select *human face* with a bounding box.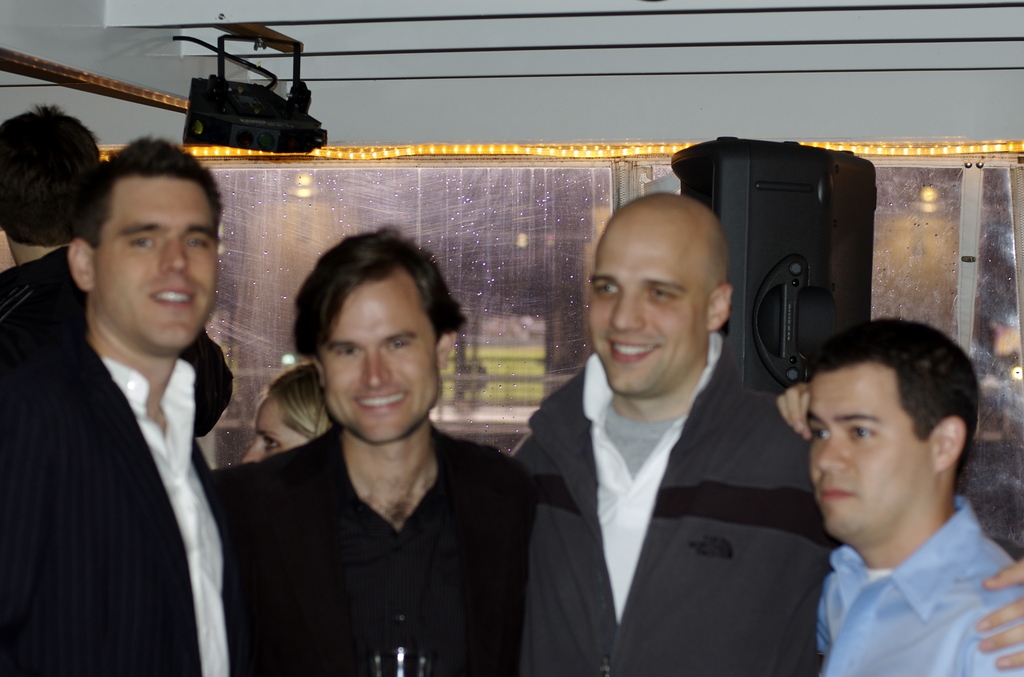
<box>321,280,440,442</box>.
